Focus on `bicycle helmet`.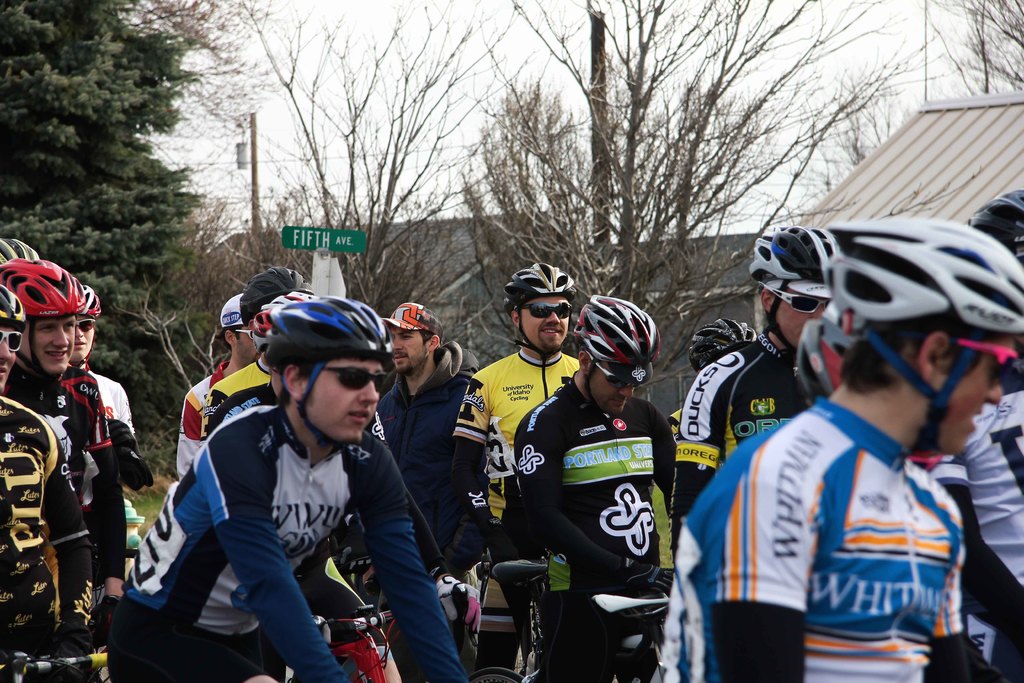
Focused at [x1=750, y1=222, x2=830, y2=289].
